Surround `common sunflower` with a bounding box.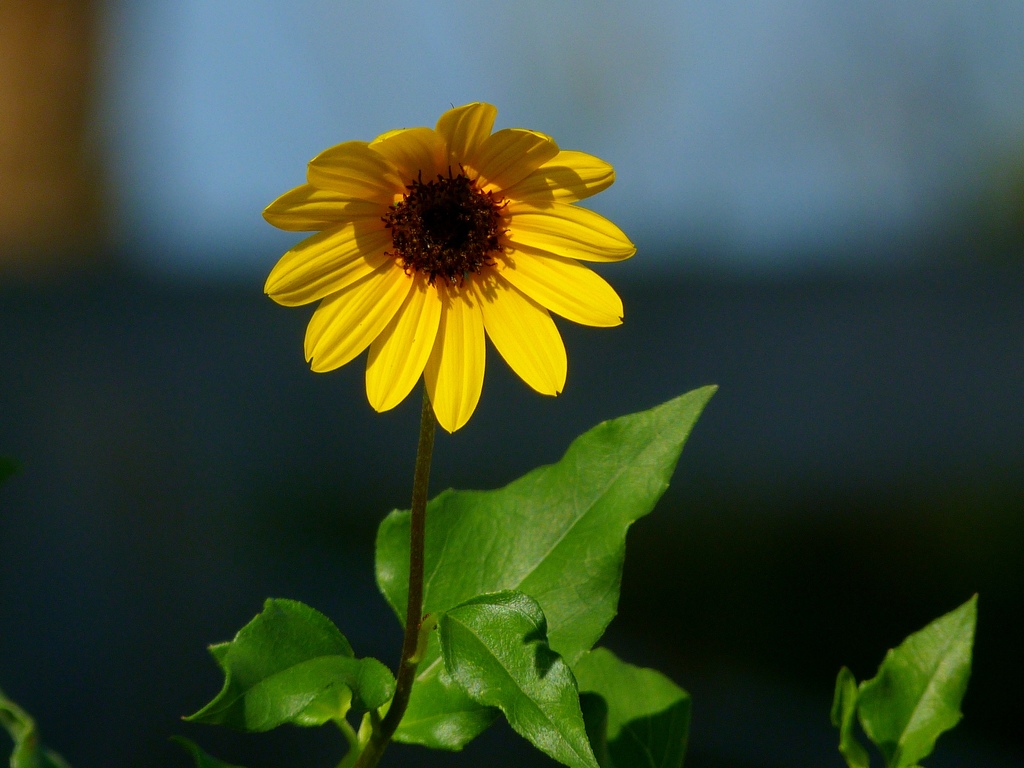
box=[256, 102, 620, 433].
